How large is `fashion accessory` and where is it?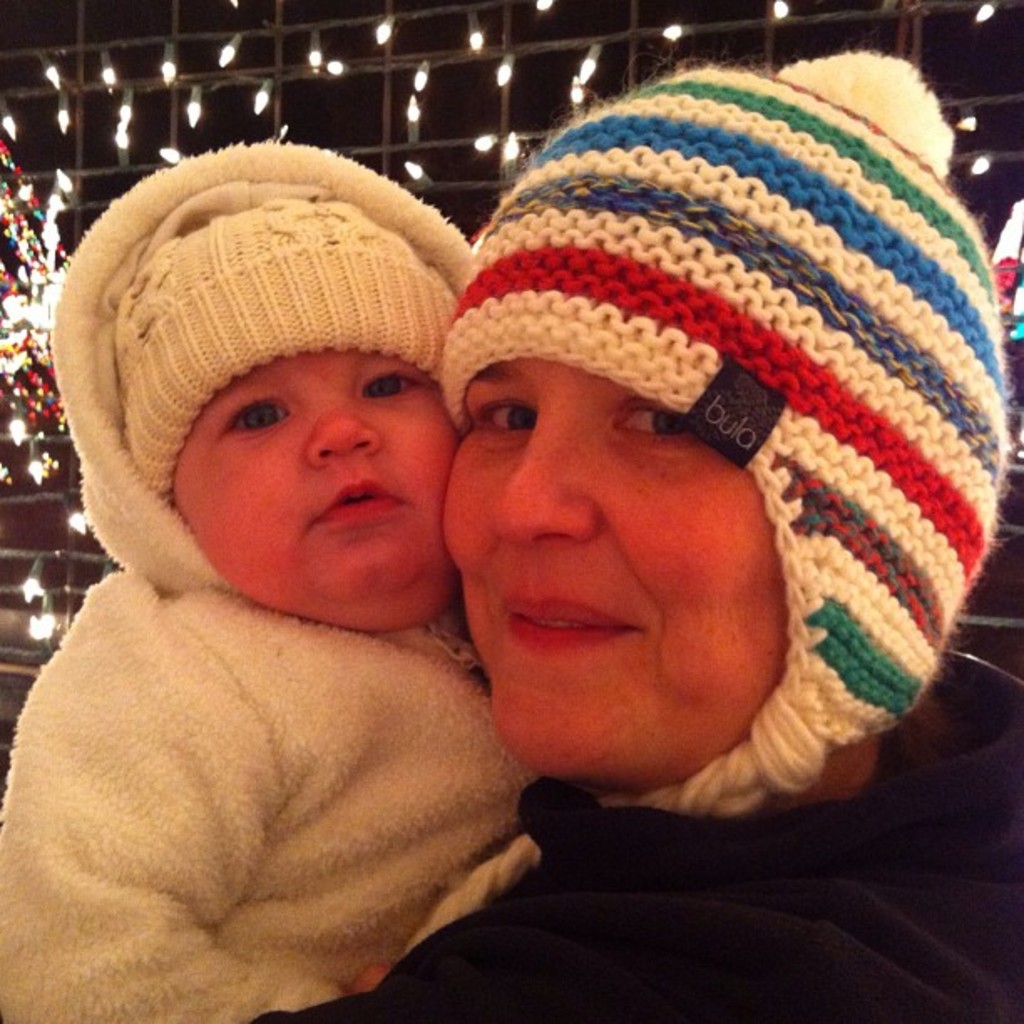
Bounding box: (405, 47, 1014, 954).
